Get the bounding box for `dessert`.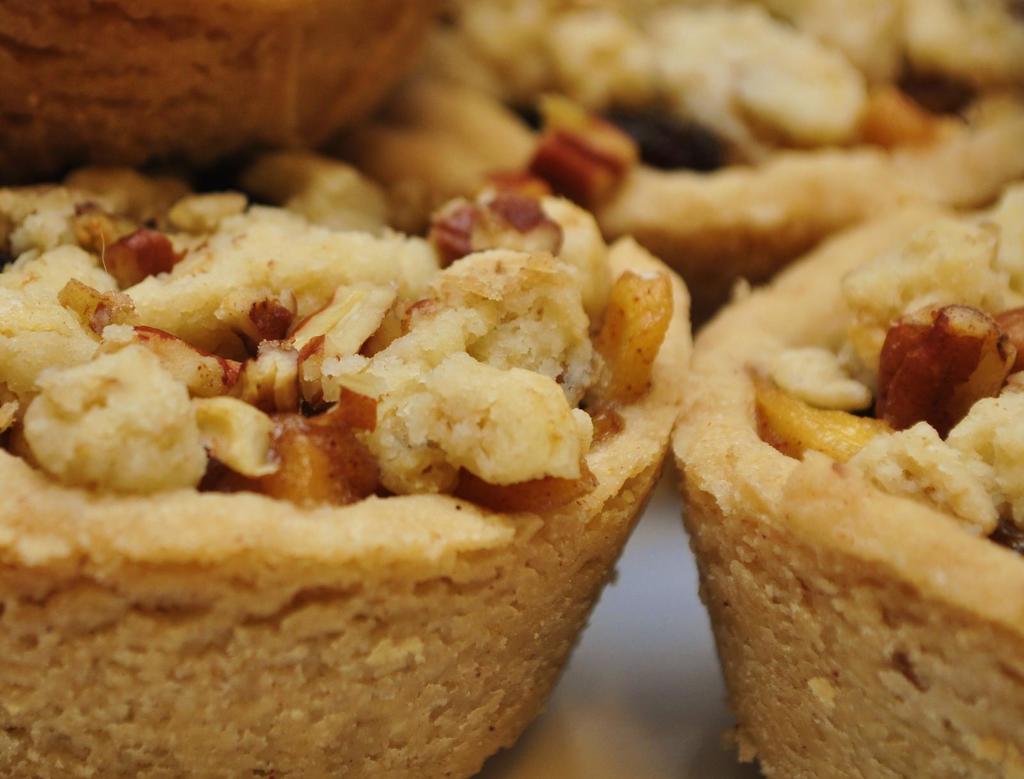
bbox=(358, 0, 1023, 325).
